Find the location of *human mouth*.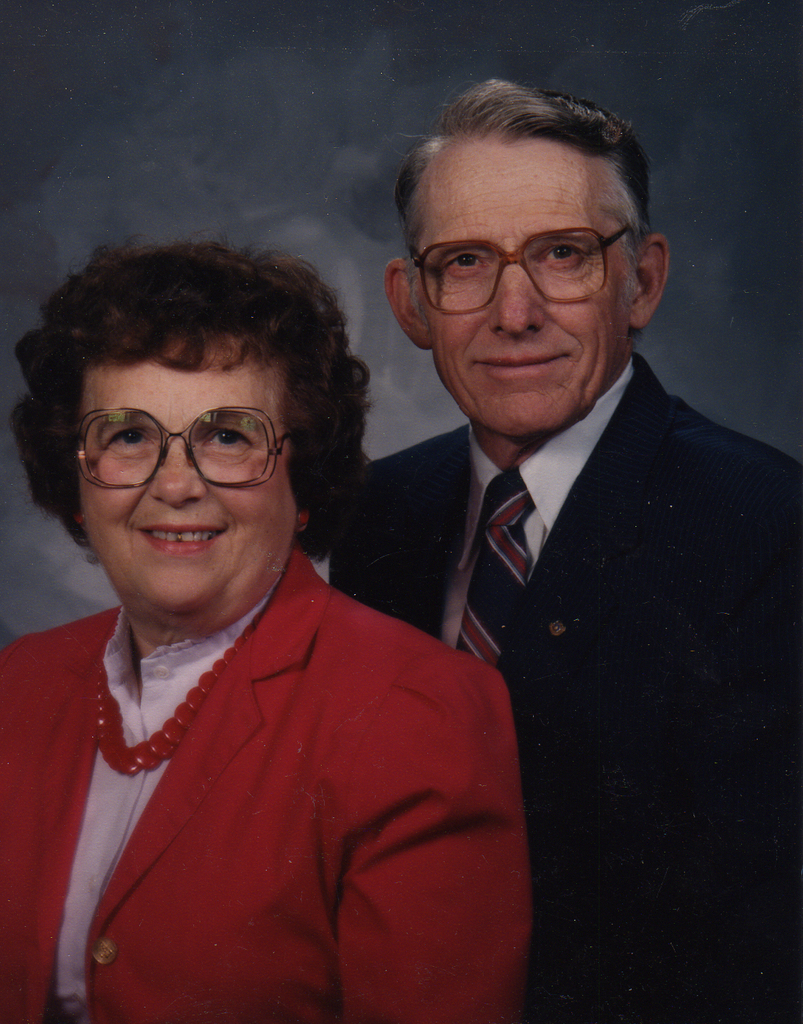
Location: box(128, 509, 233, 565).
